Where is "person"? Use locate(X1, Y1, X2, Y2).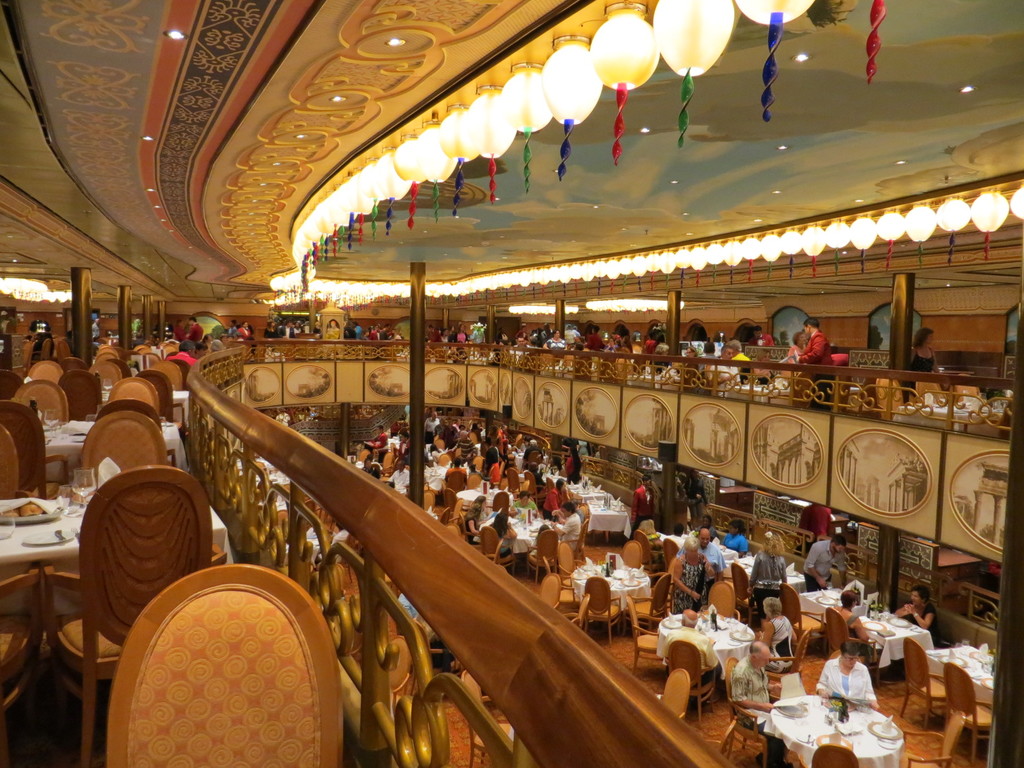
locate(264, 320, 278, 341).
